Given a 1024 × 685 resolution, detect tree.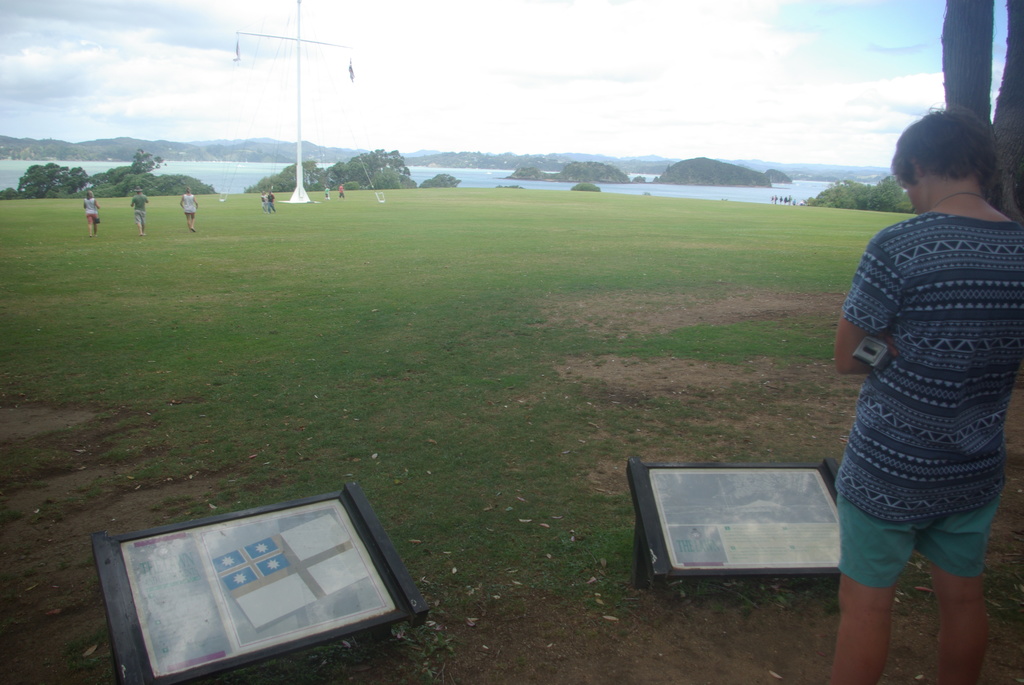
locate(939, 0, 1023, 226).
